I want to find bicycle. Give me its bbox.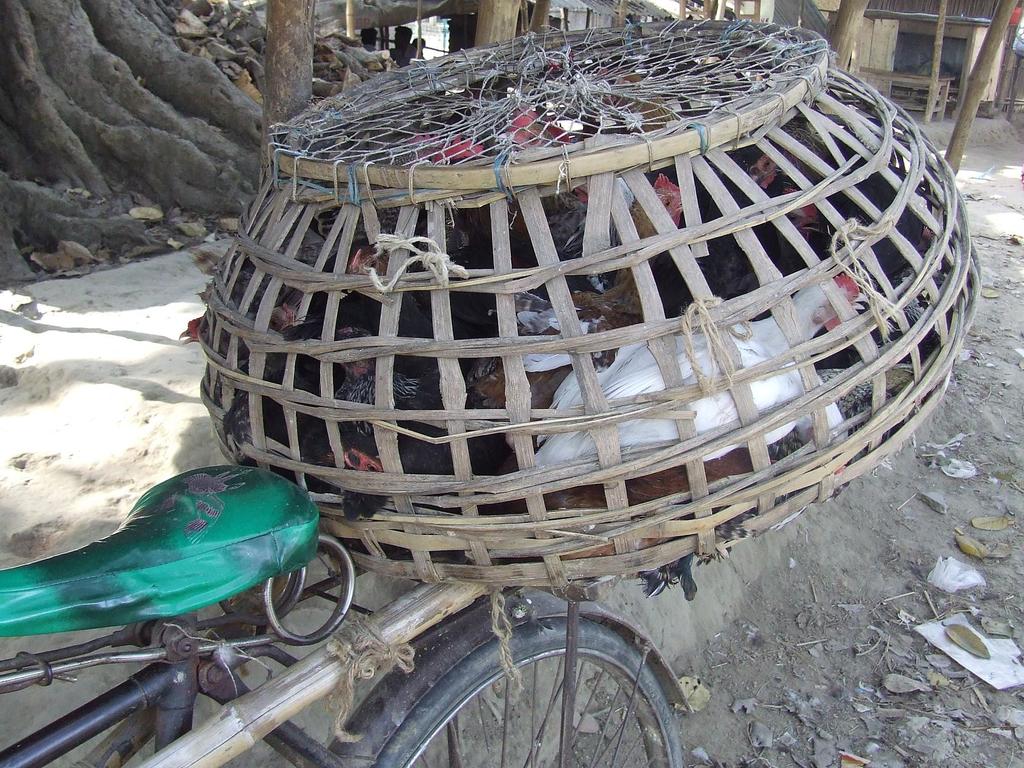
BBox(0, 470, 691, 767).
